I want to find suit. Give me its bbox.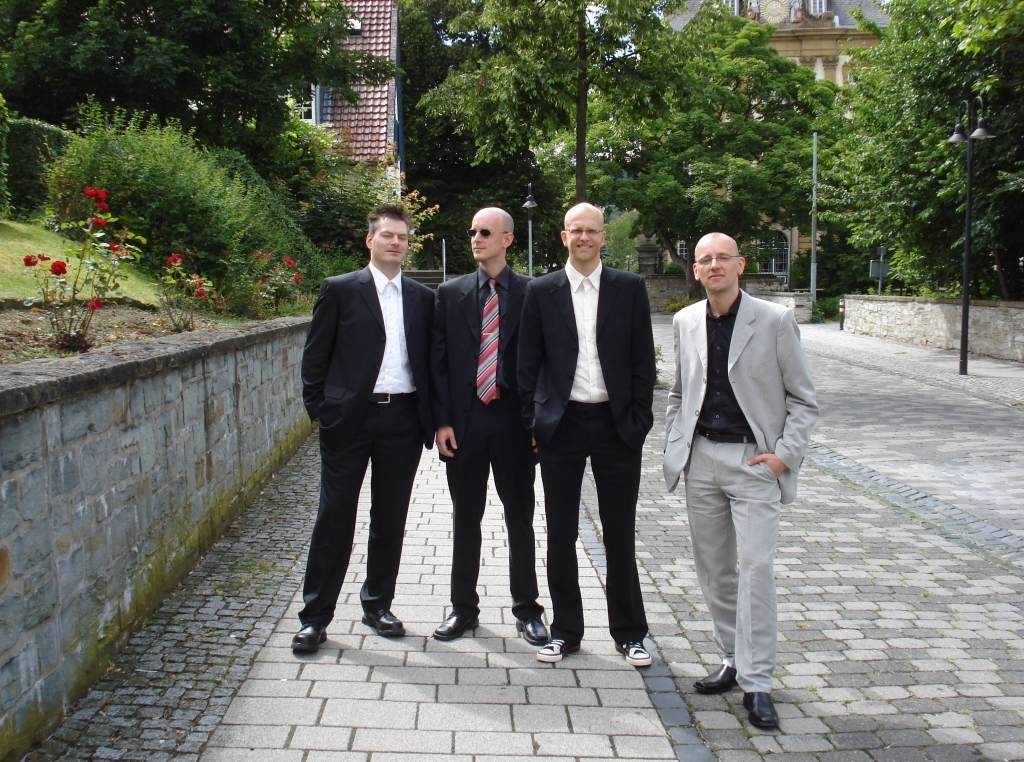
rect(295, 192, 447, 647).
